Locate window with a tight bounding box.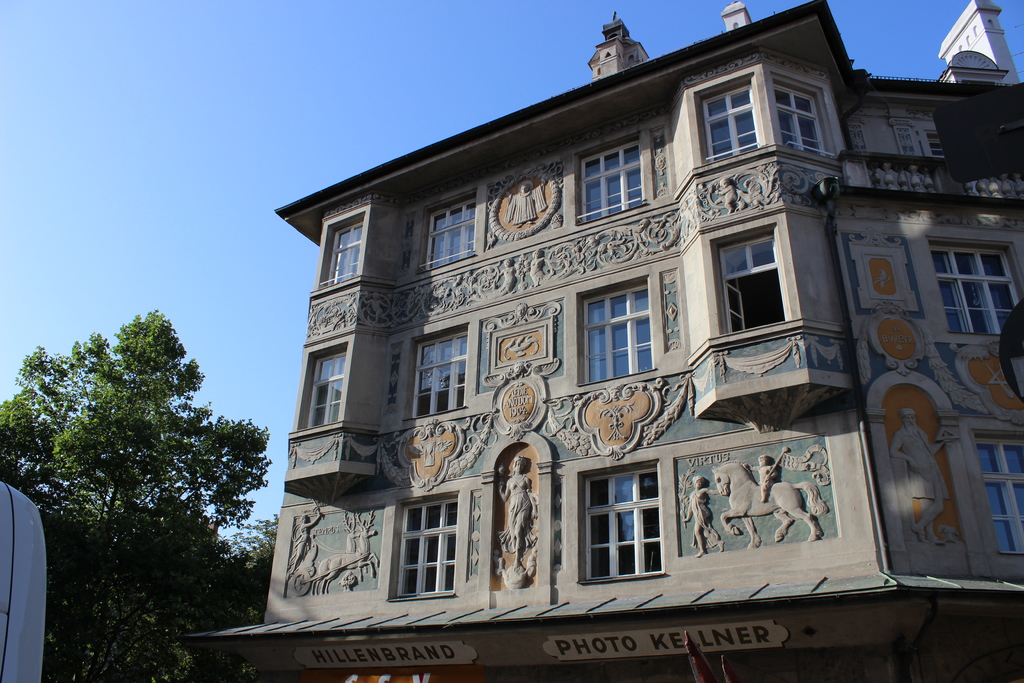
{"x1": 846, "y1": 123, "x2": 866, "y2": 152}.
